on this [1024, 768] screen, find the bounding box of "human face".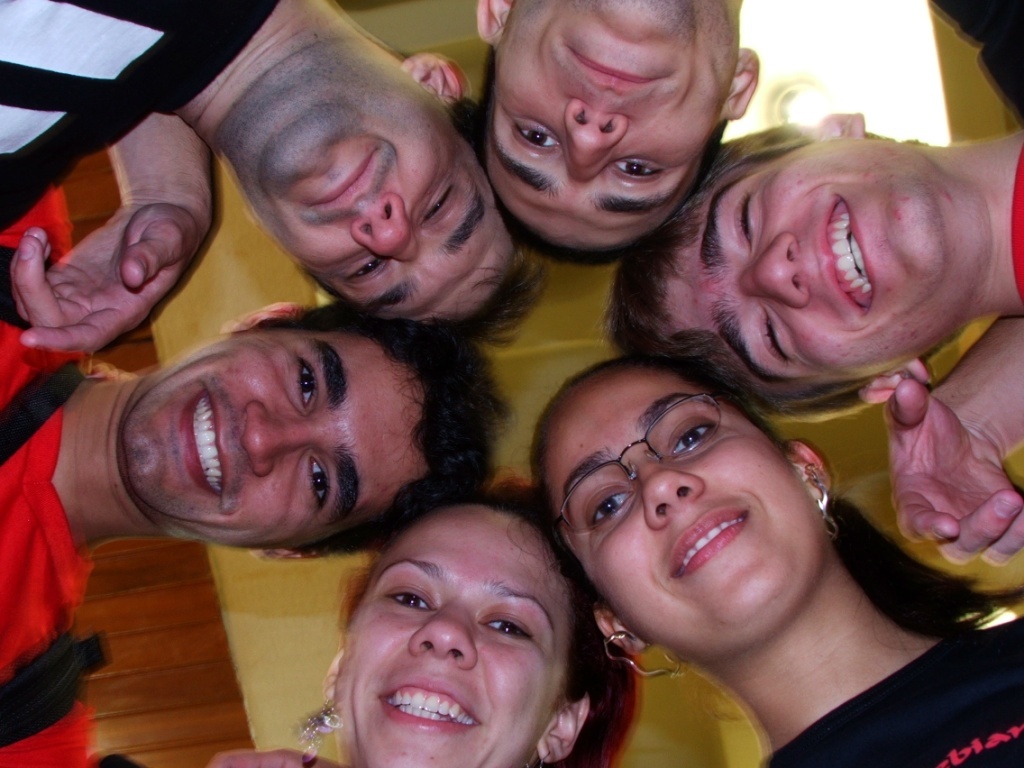
Bounding box: box(661, 141, 961, 378).
